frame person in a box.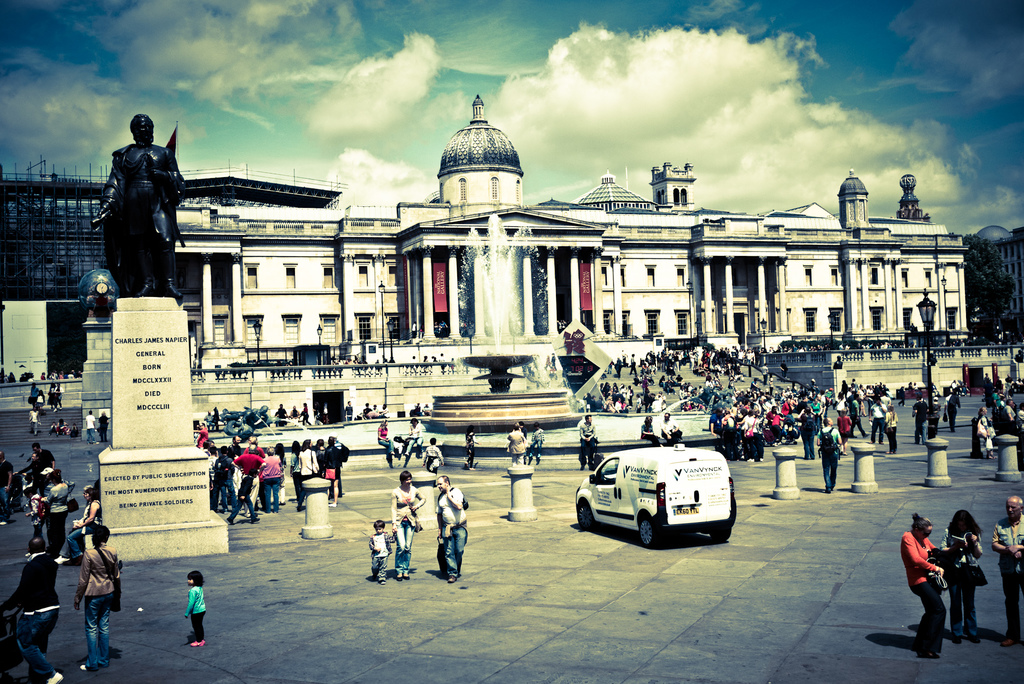
[x1=70, y1=423, x2=78, y2=436].
